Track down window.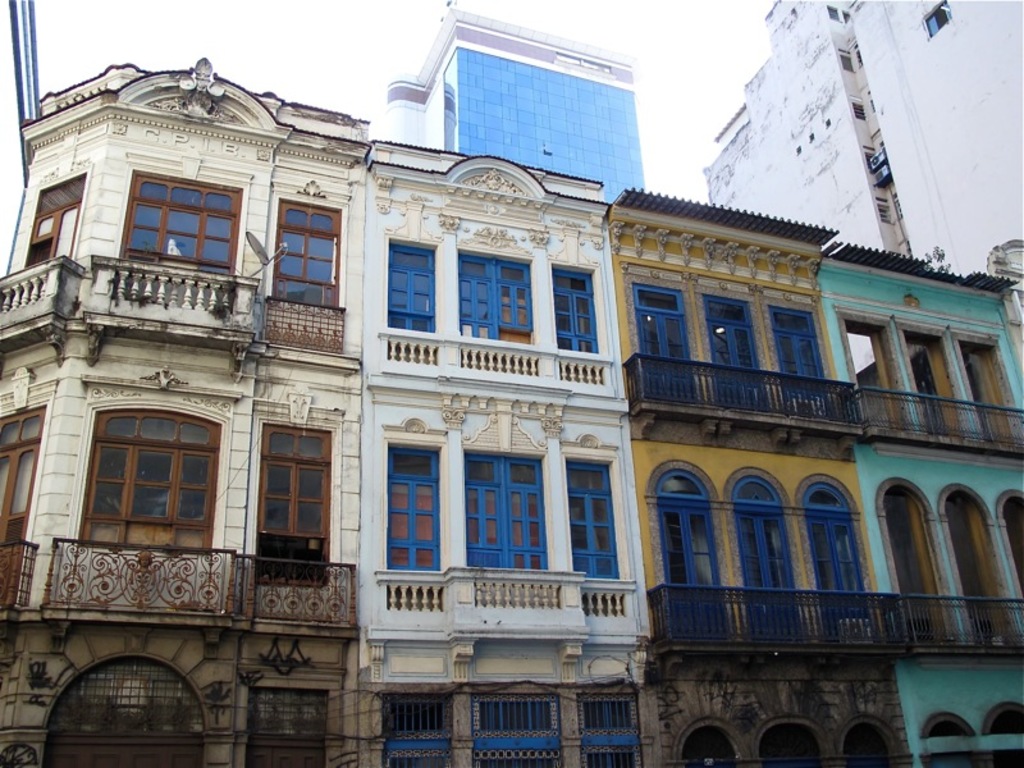
Tracked to x1=851 y1=92 x2=865 y2=119.
